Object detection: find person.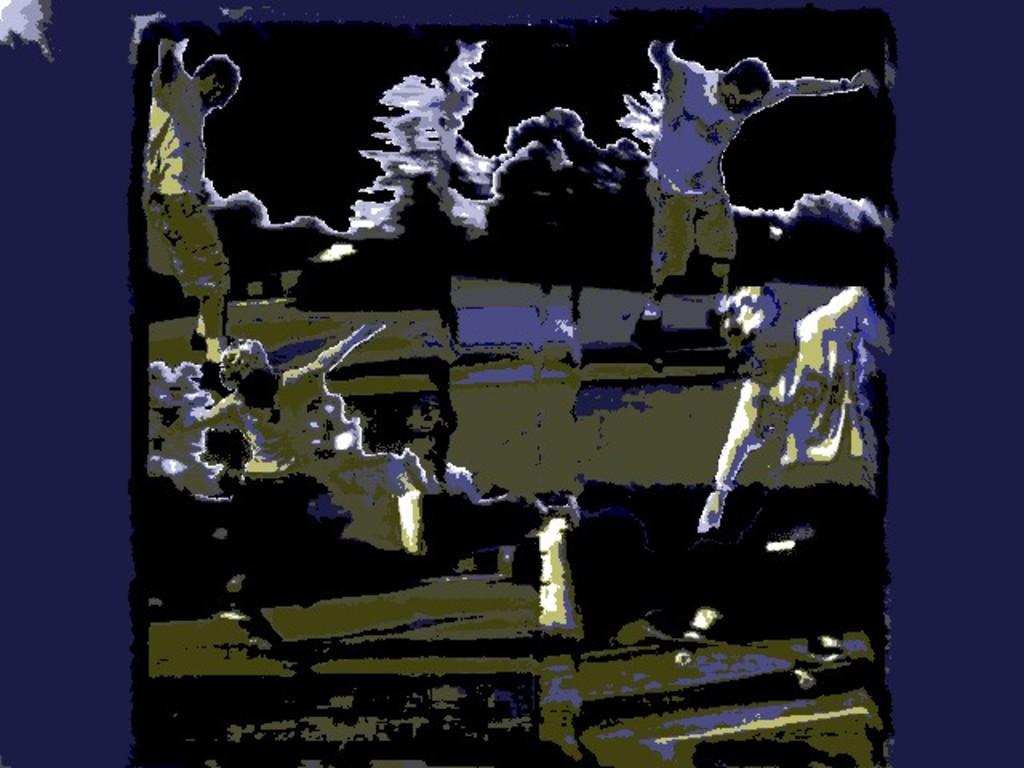
(133,38,246,349).
